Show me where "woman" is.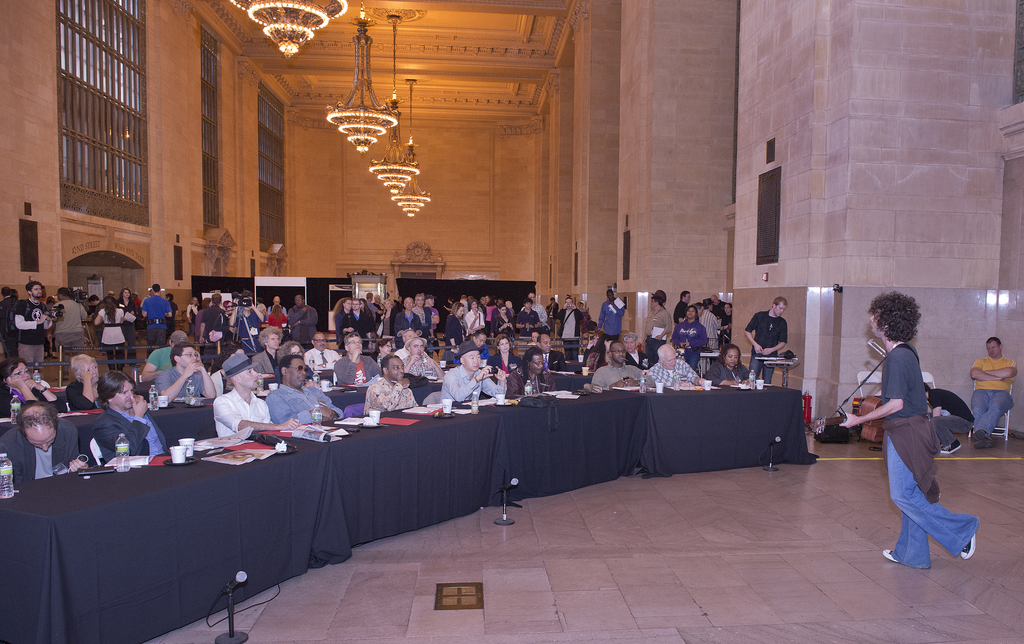
"woman" is at left=93, top=296, right=126, bottom=371.
